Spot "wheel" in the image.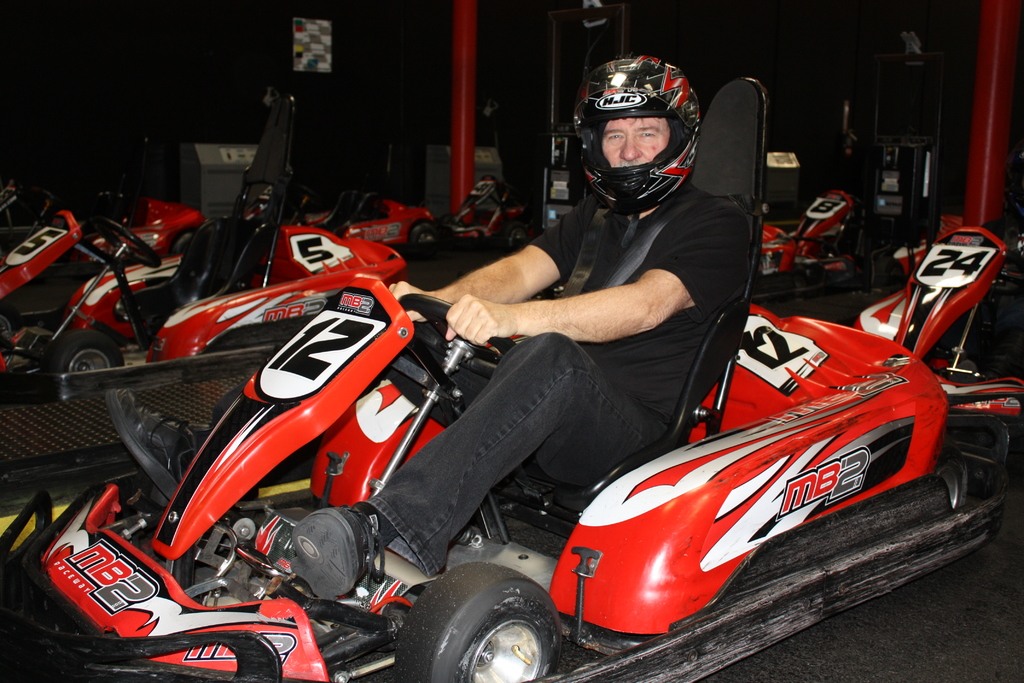
"wheel" found at [89, 213, 163, 268].
